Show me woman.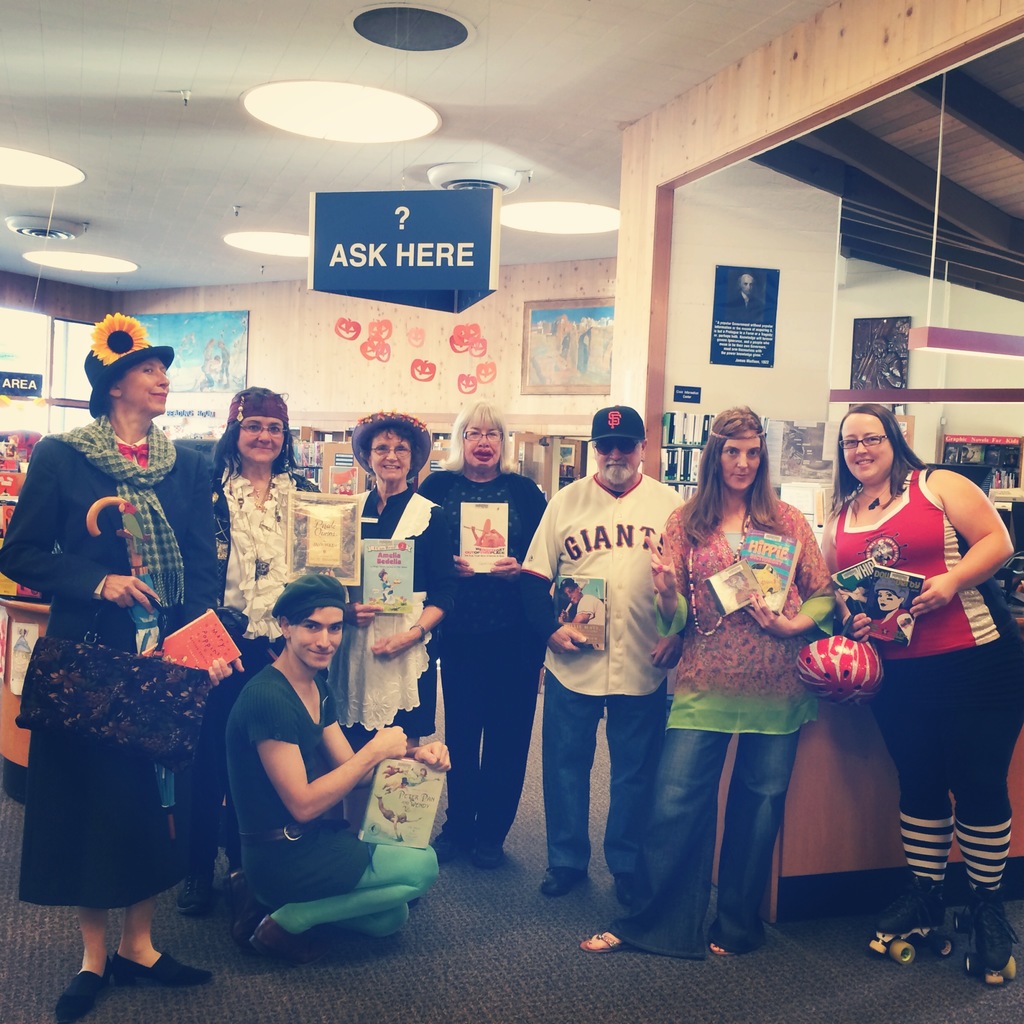
woman is here: (x1=380, y1=568, x2=401, y2=603).
